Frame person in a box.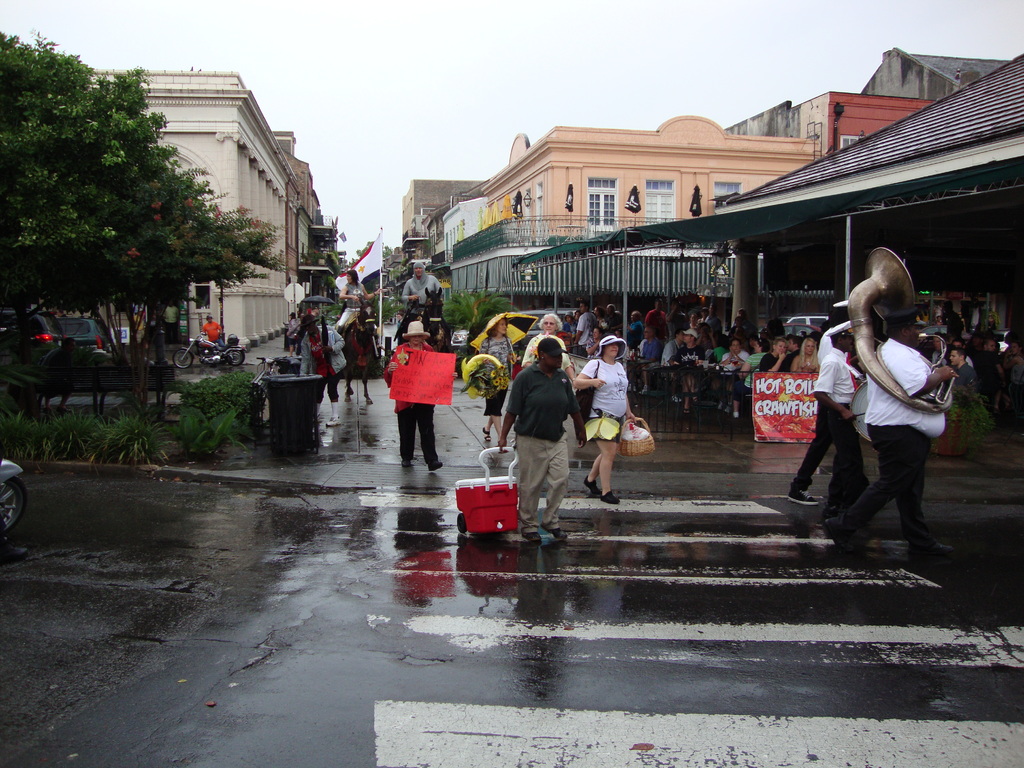
[left=568, top=331, right=634, bottom=504].
